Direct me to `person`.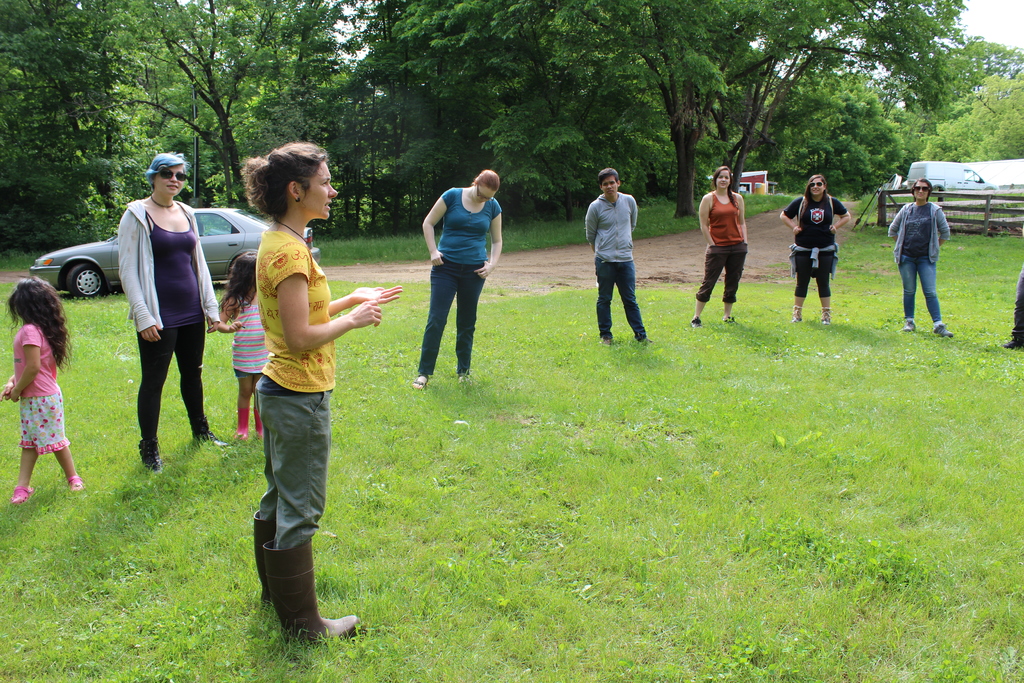
Direction: (0, 276, 88, 509).
